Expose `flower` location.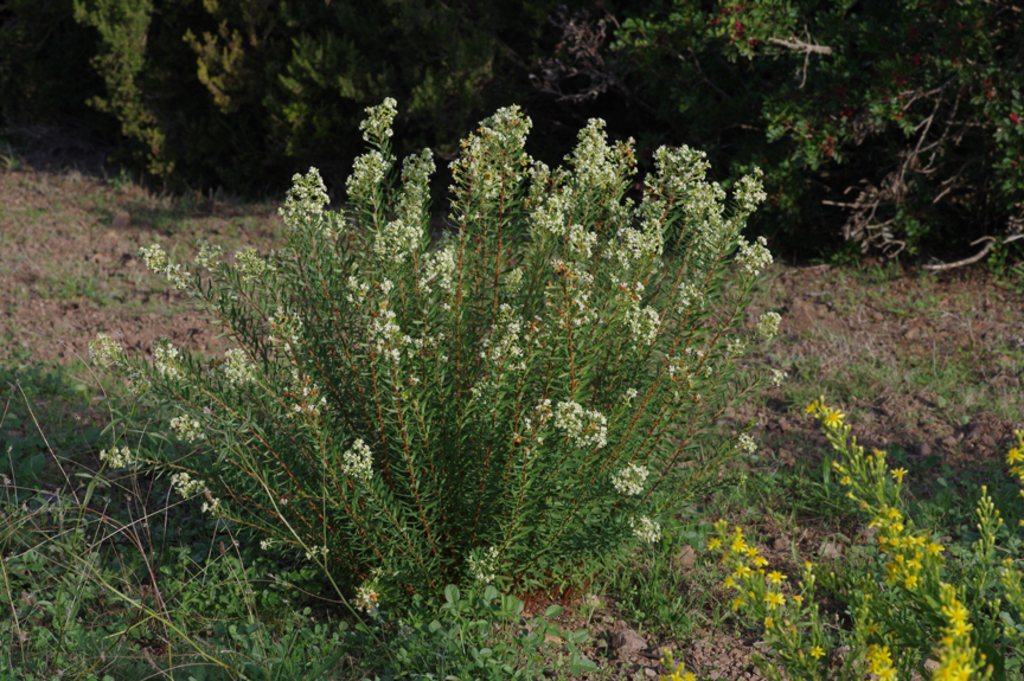
Exposed at box(168, 469, 216, 508).
